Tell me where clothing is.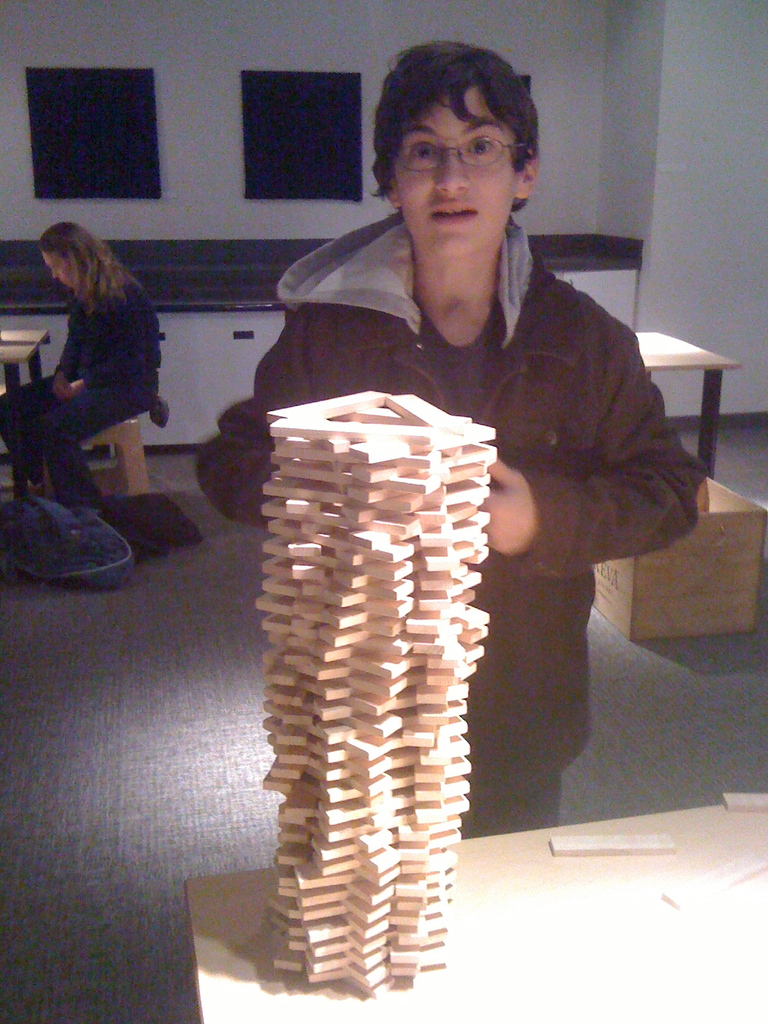
clothing is at x1=209 y1=212 x2=706 y2=833.
